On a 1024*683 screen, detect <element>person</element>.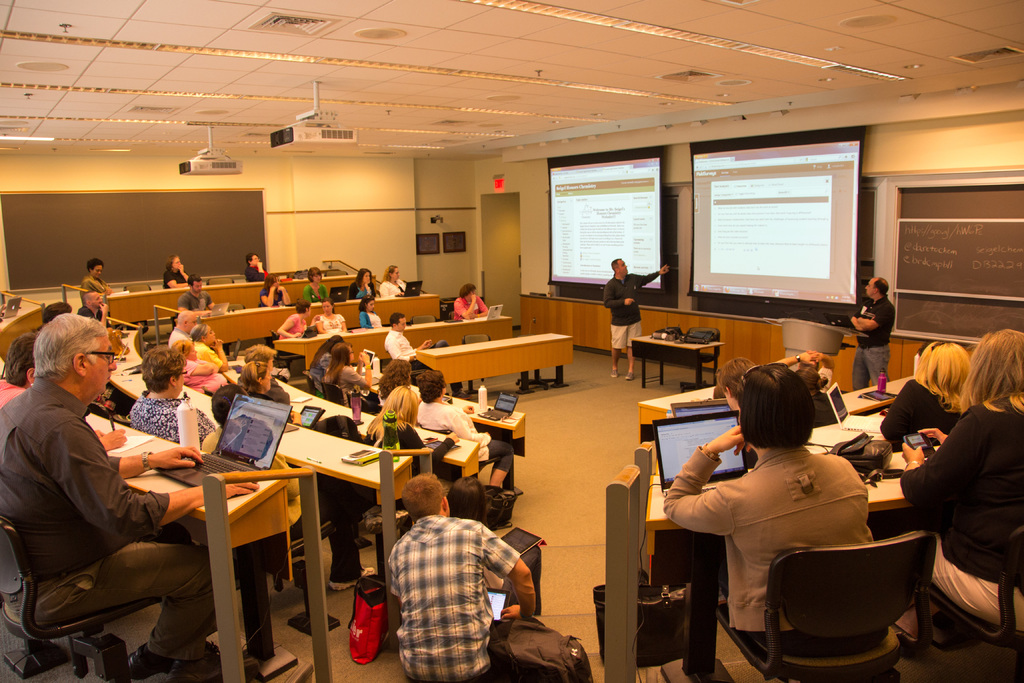
l=879, t=342, r=970, b=452.
